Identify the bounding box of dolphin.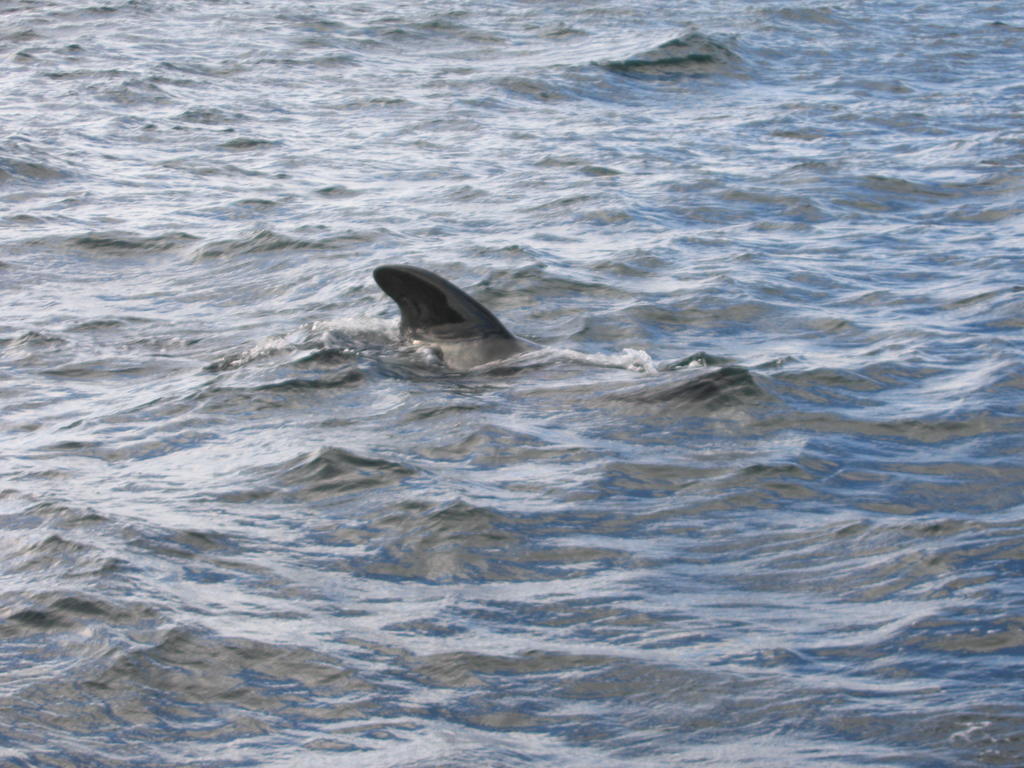
bbox=[367, 261, 546, 372].
